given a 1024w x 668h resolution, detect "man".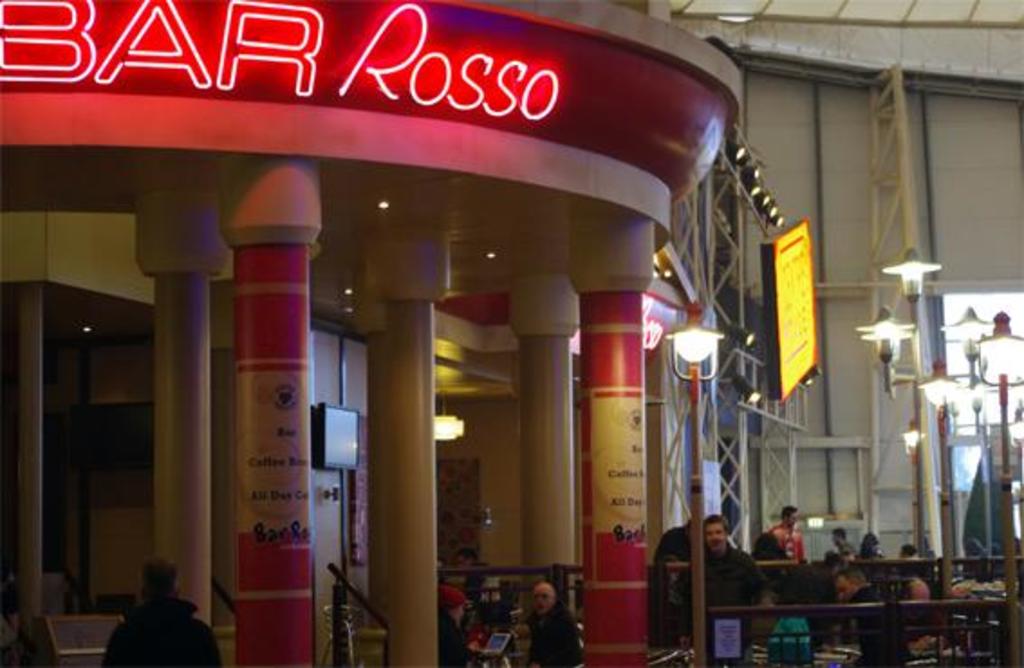
bbox=[769, 502, 805, 558].
